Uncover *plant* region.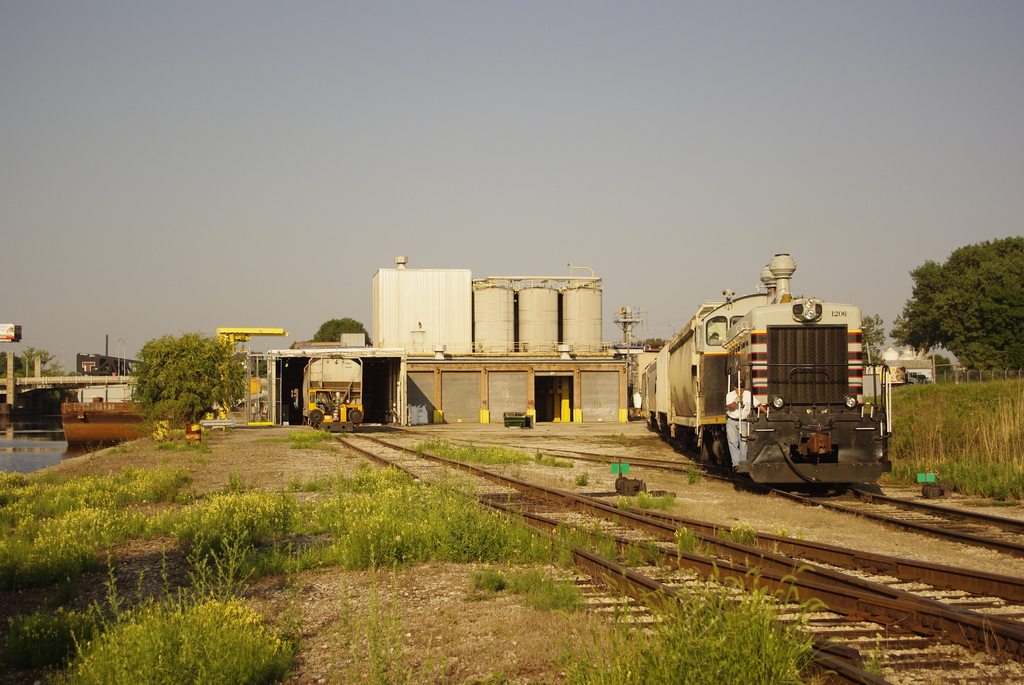
Uncovered: 569:585:826:684.
